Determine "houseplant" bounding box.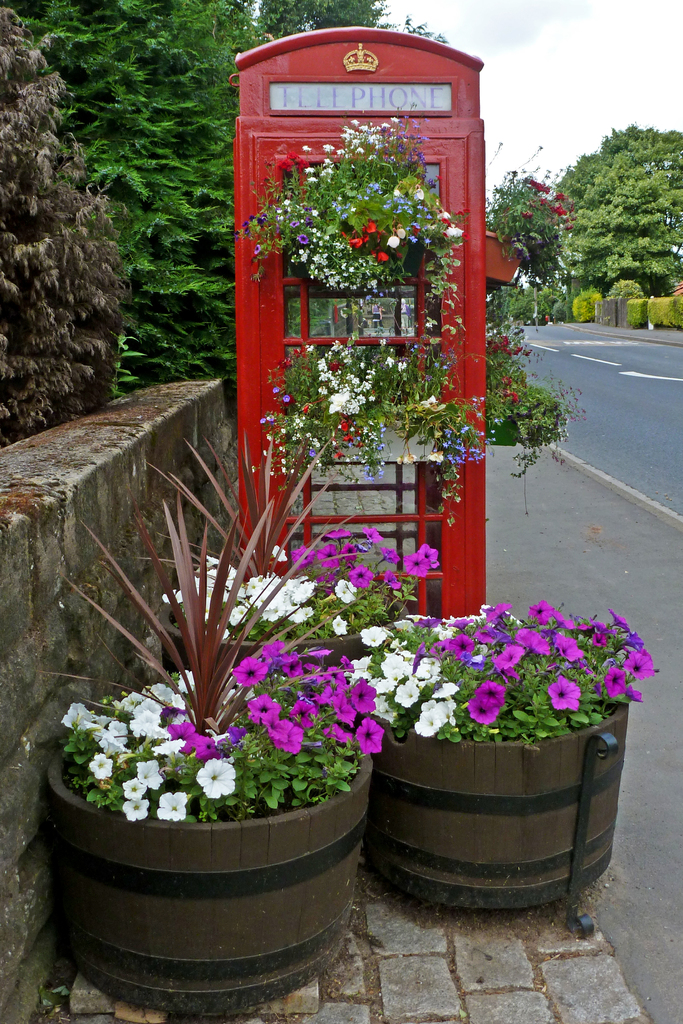
Determined: 339/603/654/904.
